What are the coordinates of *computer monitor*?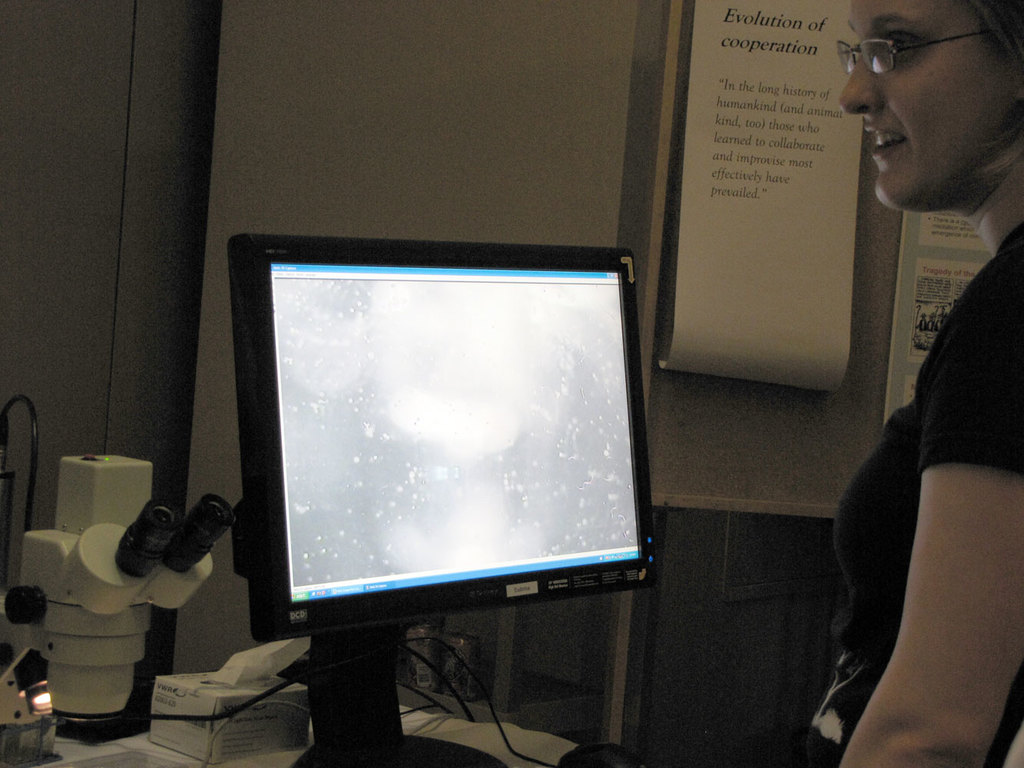
x1=220 y1=233 x2=661 y2=649.
